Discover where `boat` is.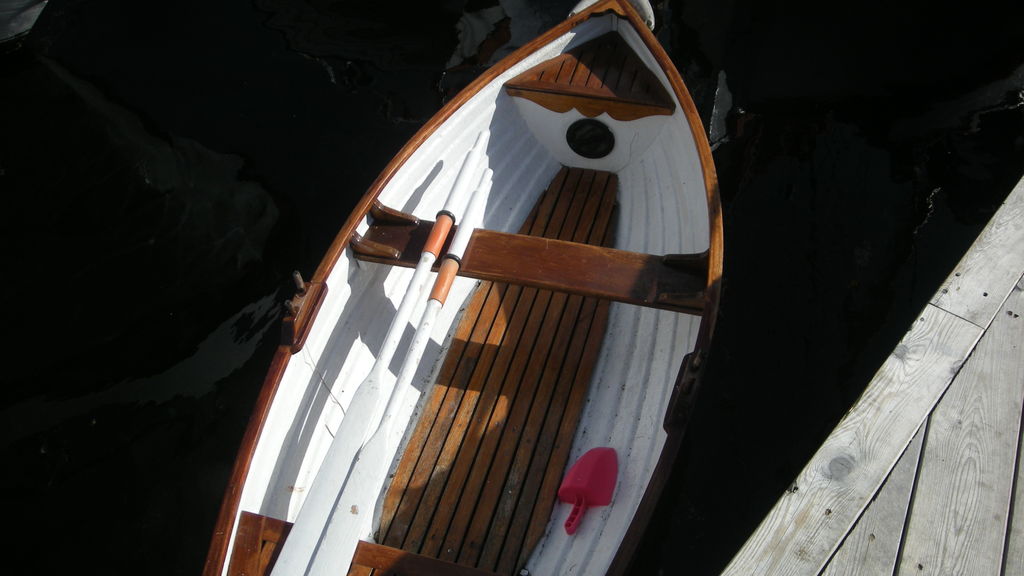
Discovered at bbox(175, 11, 781, 561).
